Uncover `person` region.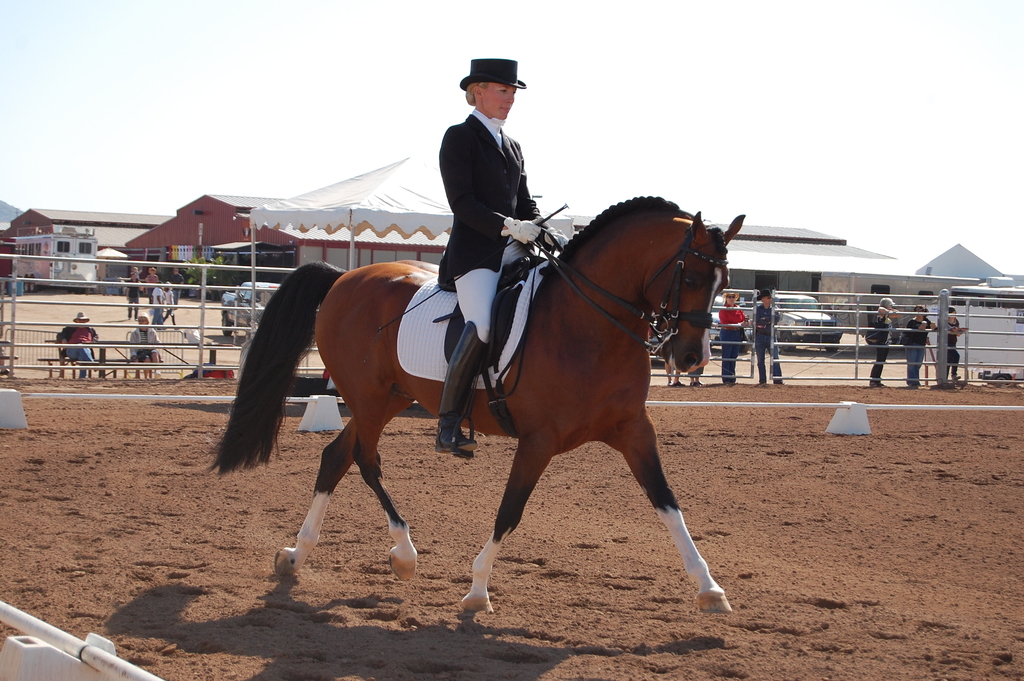
Uncovered: 717, 286, 751, 388.
